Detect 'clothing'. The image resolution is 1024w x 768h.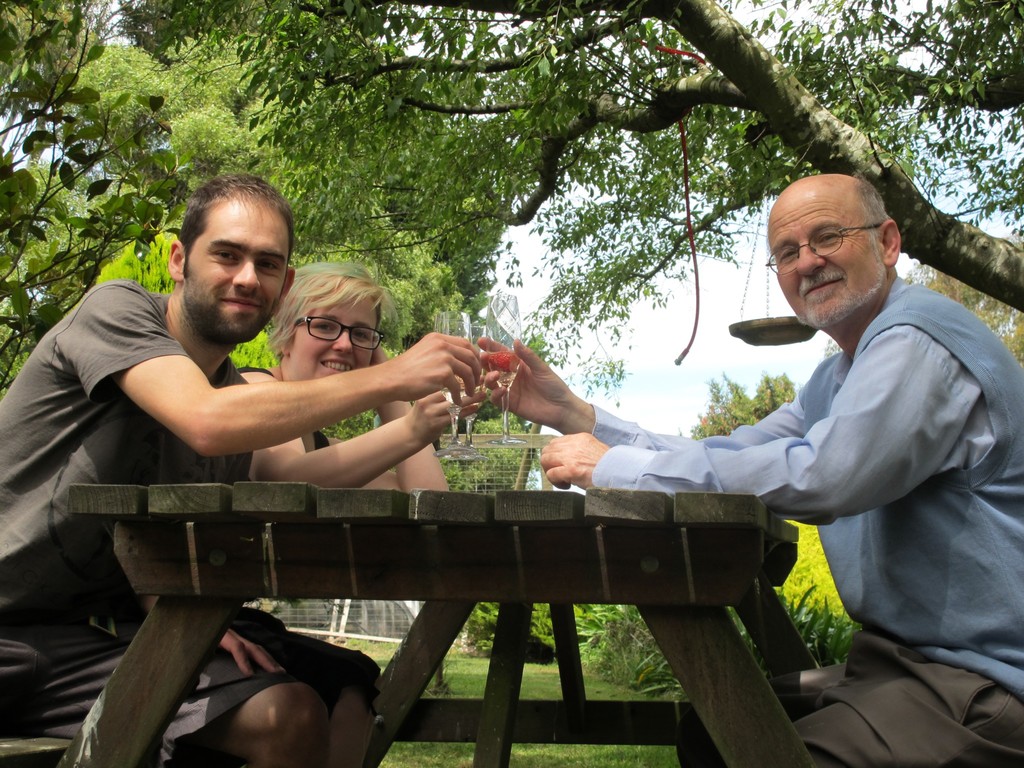
pyautogui.locateOnScreen(0, 291, 304, 767).
